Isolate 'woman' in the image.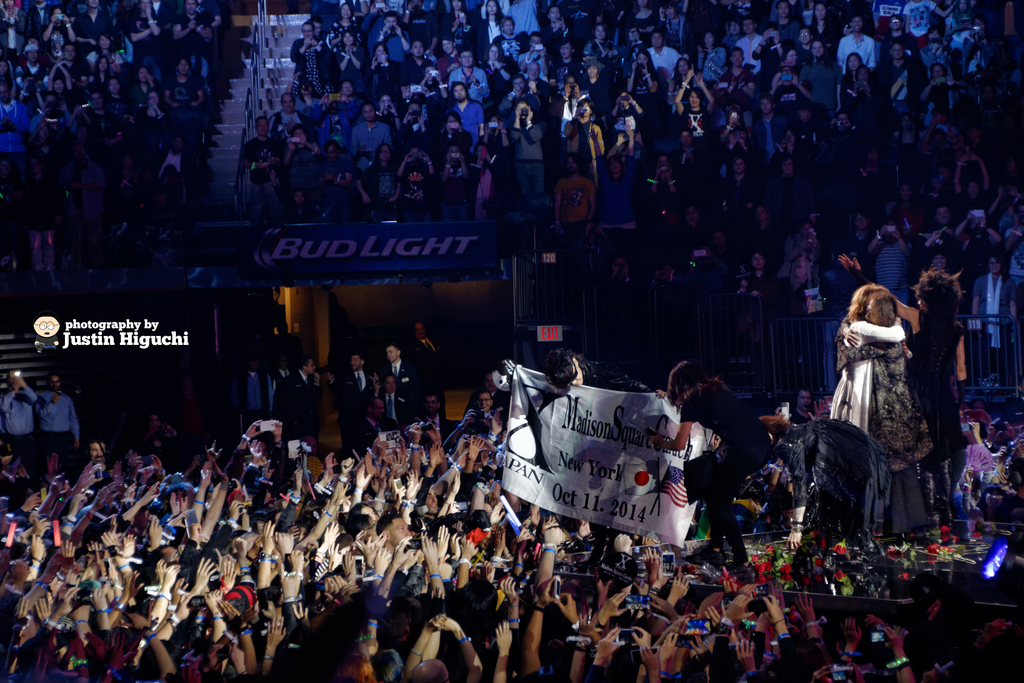
Isolated region: l=776, t=218, r=826, b=304.
